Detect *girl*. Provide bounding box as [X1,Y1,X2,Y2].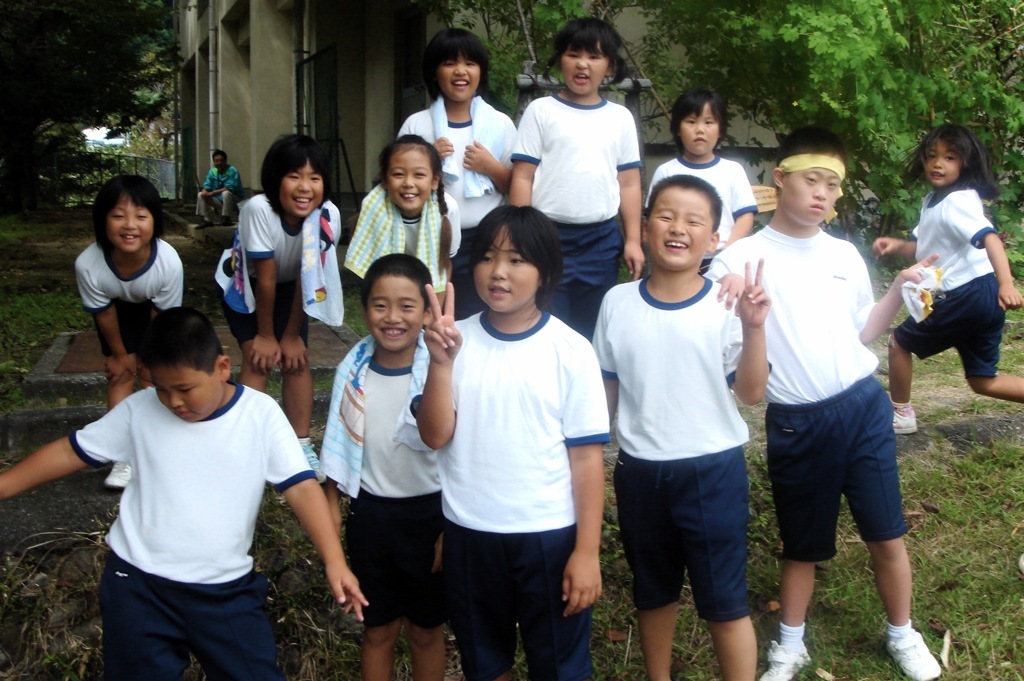
[74,175,181,489].
